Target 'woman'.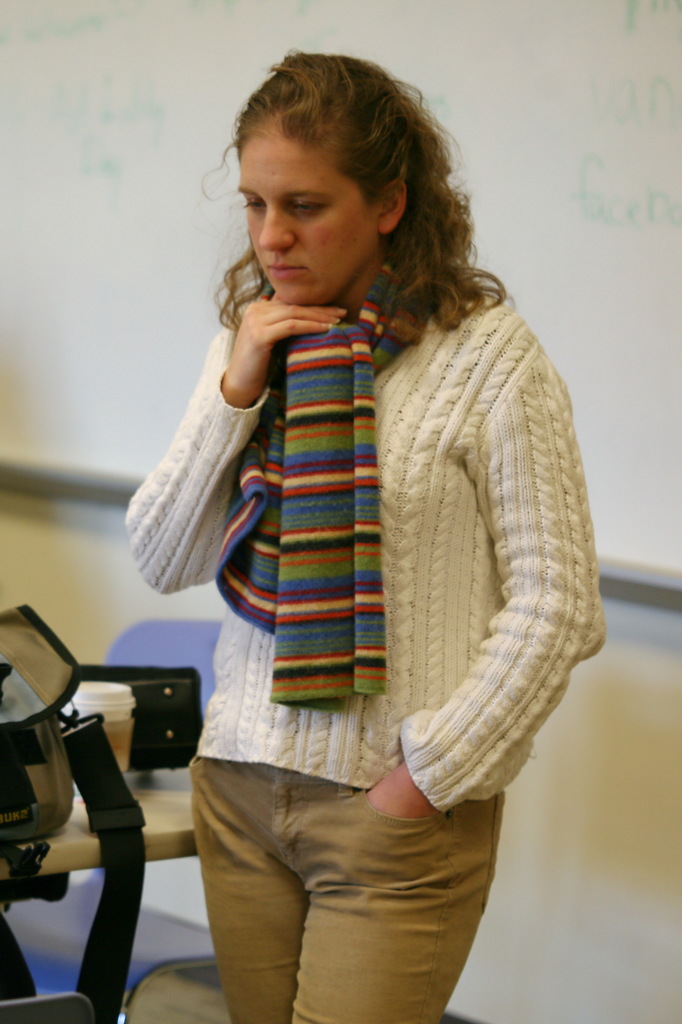
Target region: x1=124 y1=45 x2=608 y2=1023.
